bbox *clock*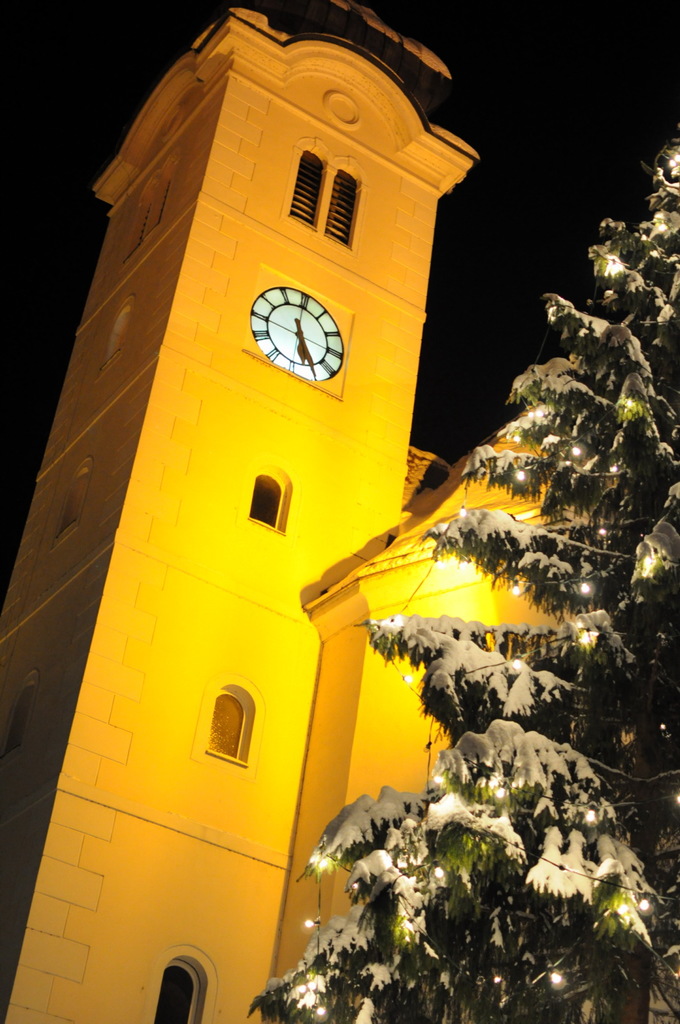
box(250, 294, 349, 377)
